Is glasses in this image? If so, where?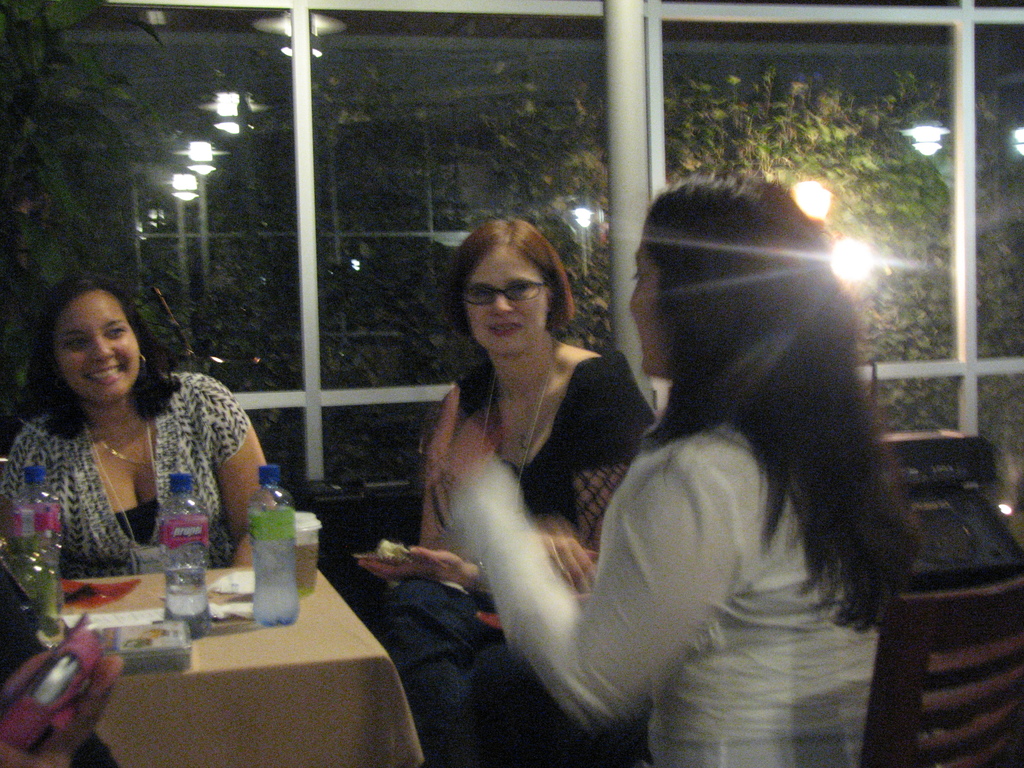
Yes, at bbox(454, 275, 549, 314).
